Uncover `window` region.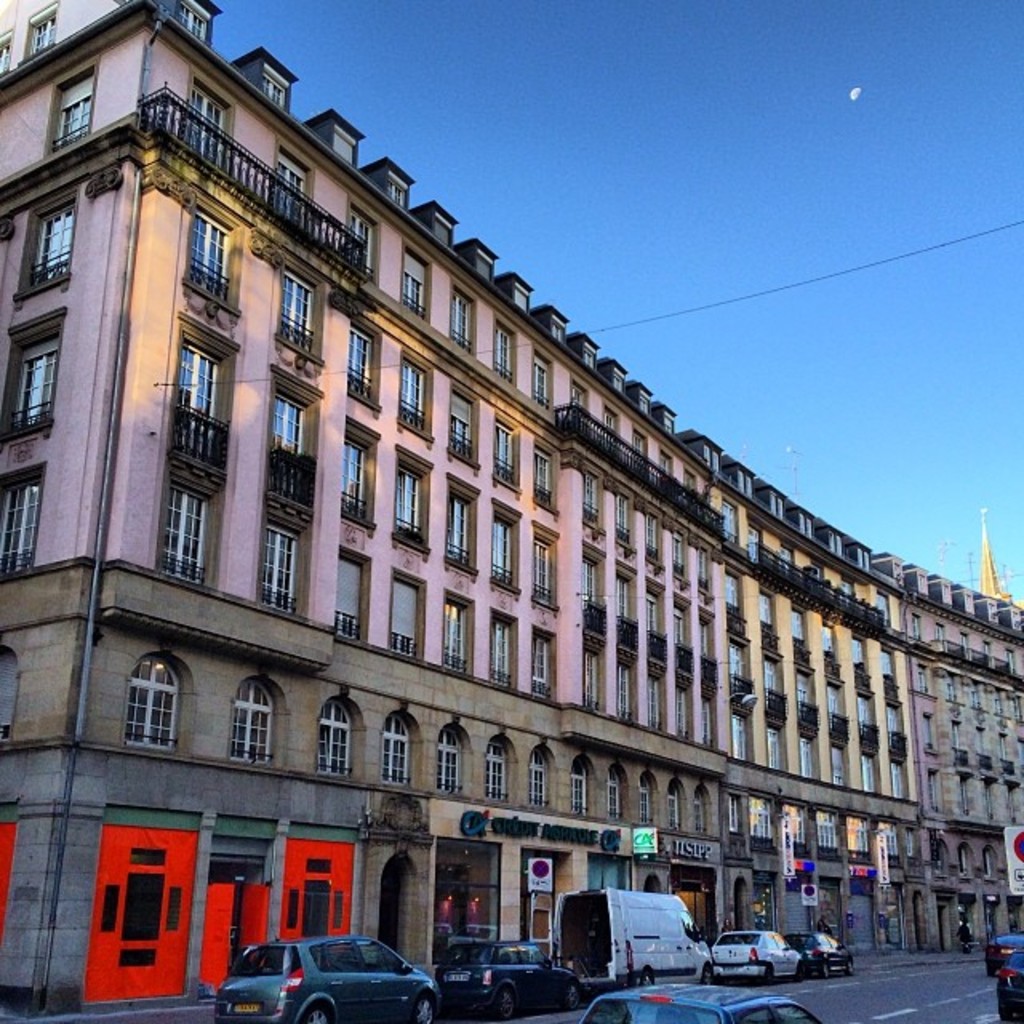
Uncovered: bbox=(40, 59, 99, 154).
